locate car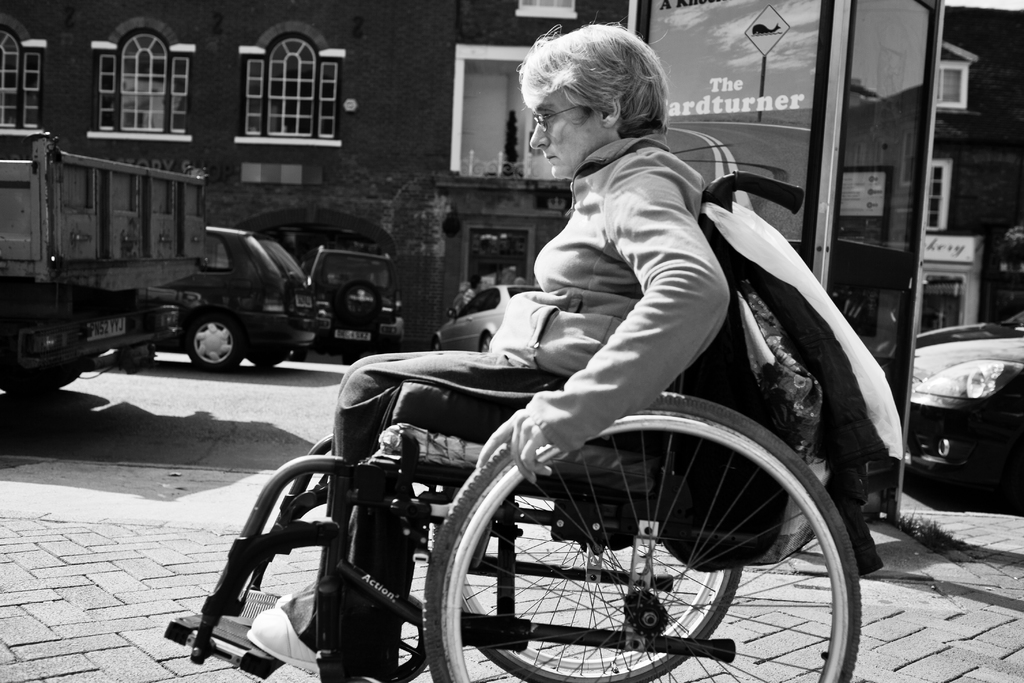
<box>863,298,1023,504</box>
